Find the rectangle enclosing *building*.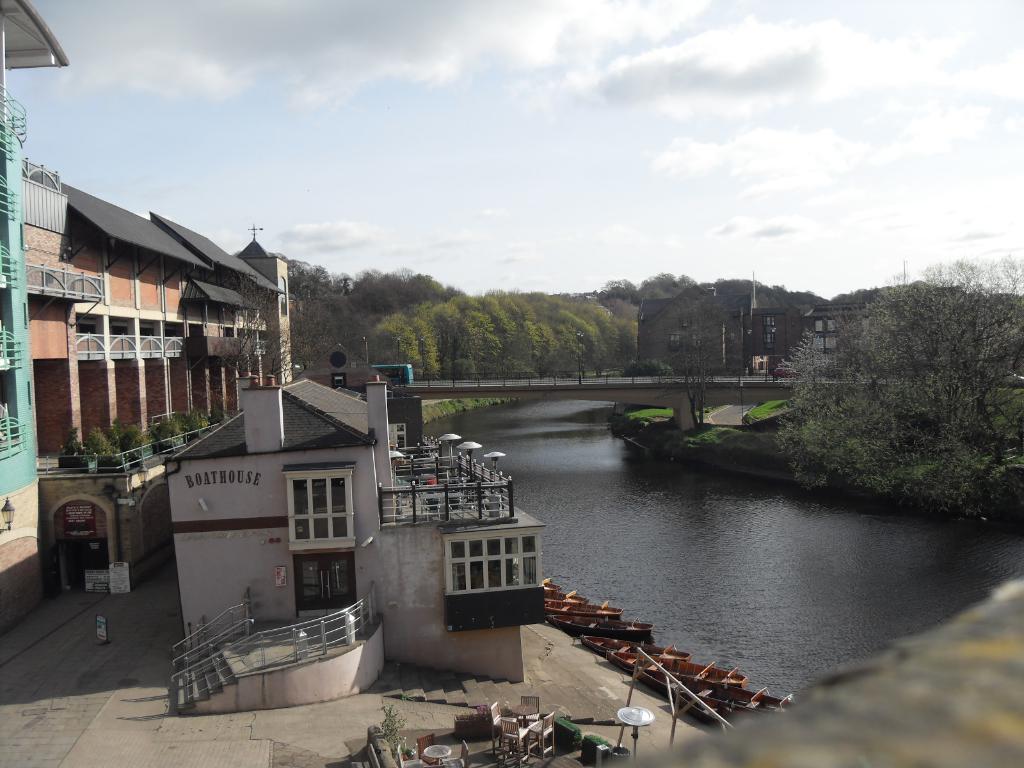
[0, 0, 70, 628].
